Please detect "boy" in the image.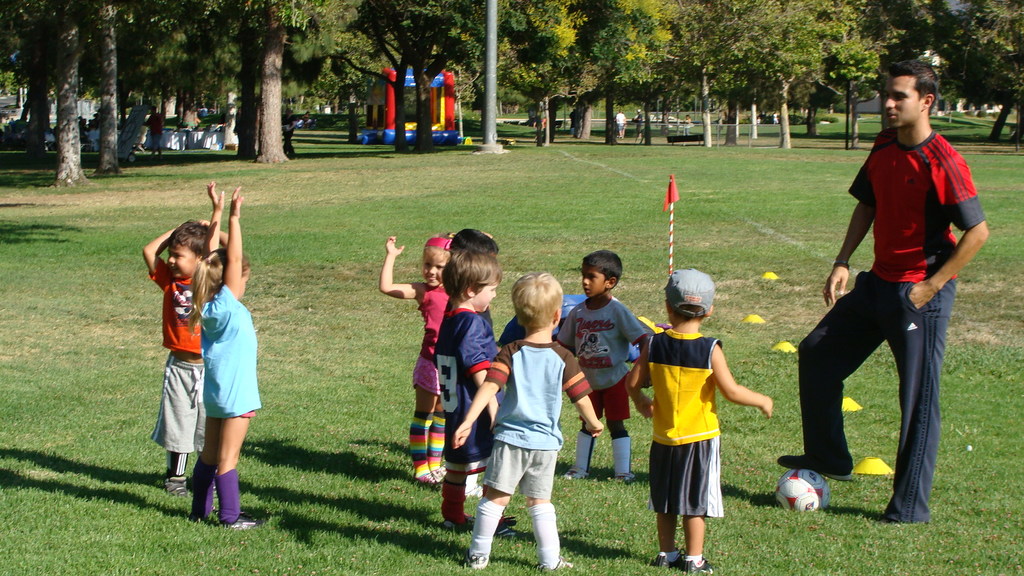
locate(631, 281, 765, 559).
